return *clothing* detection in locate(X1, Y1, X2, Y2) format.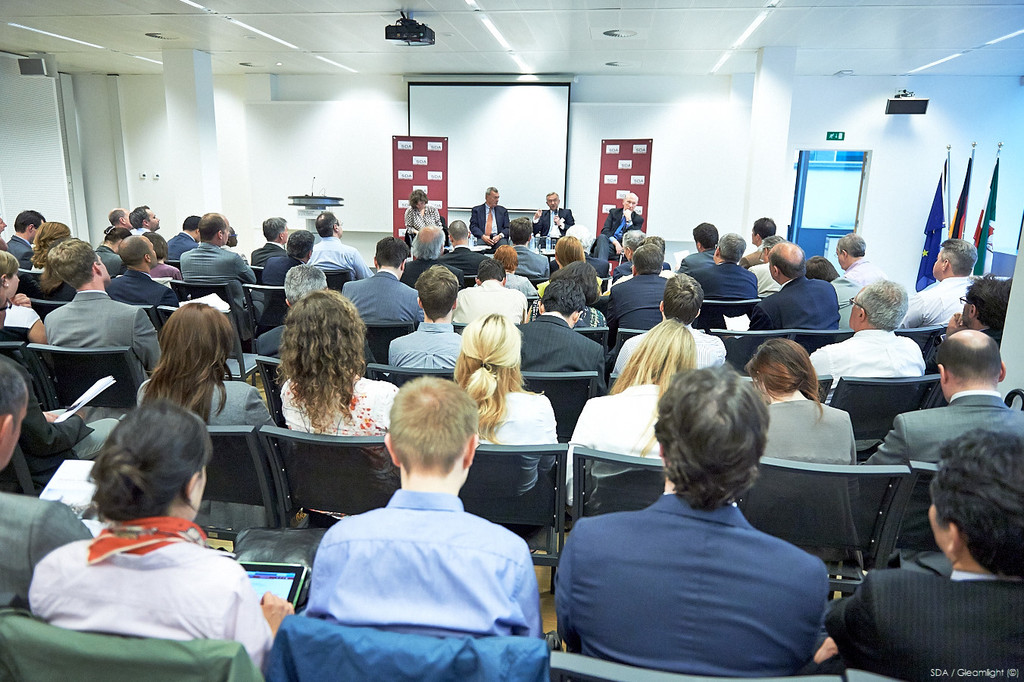
locate(21, 492, 275, 668).
